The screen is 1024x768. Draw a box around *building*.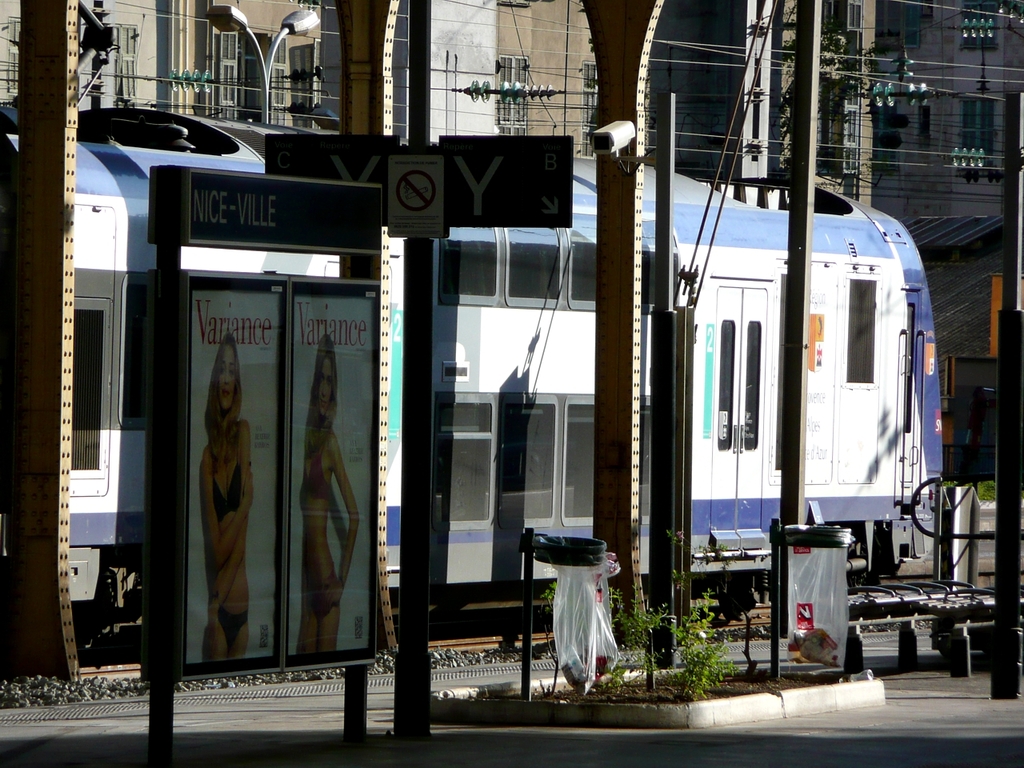
501 0 595 158.
